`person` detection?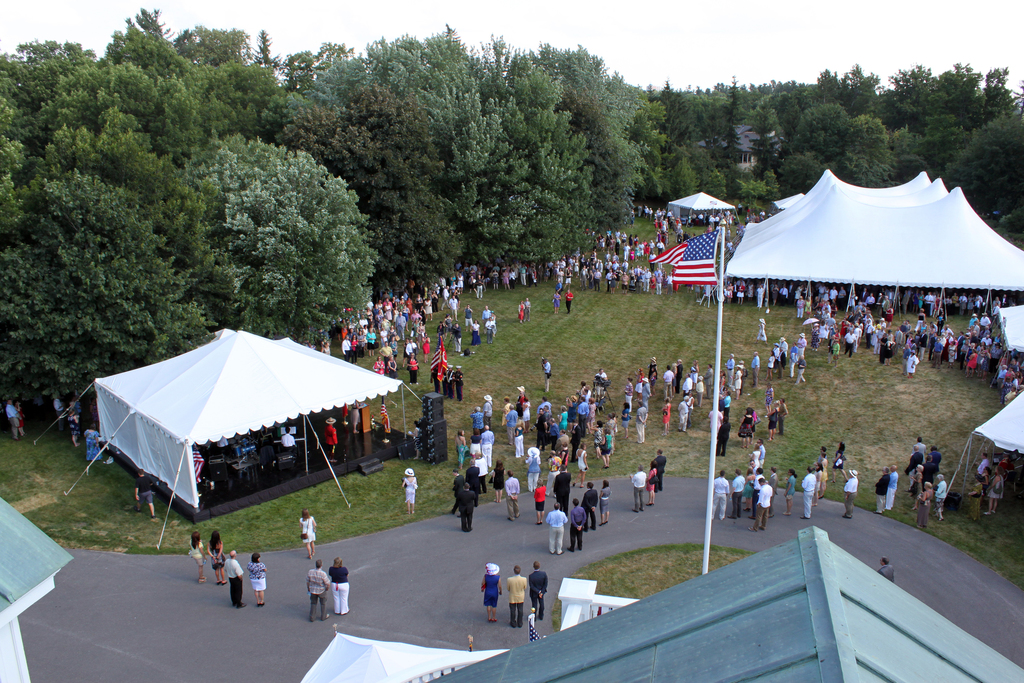
[663,397,671,435]
